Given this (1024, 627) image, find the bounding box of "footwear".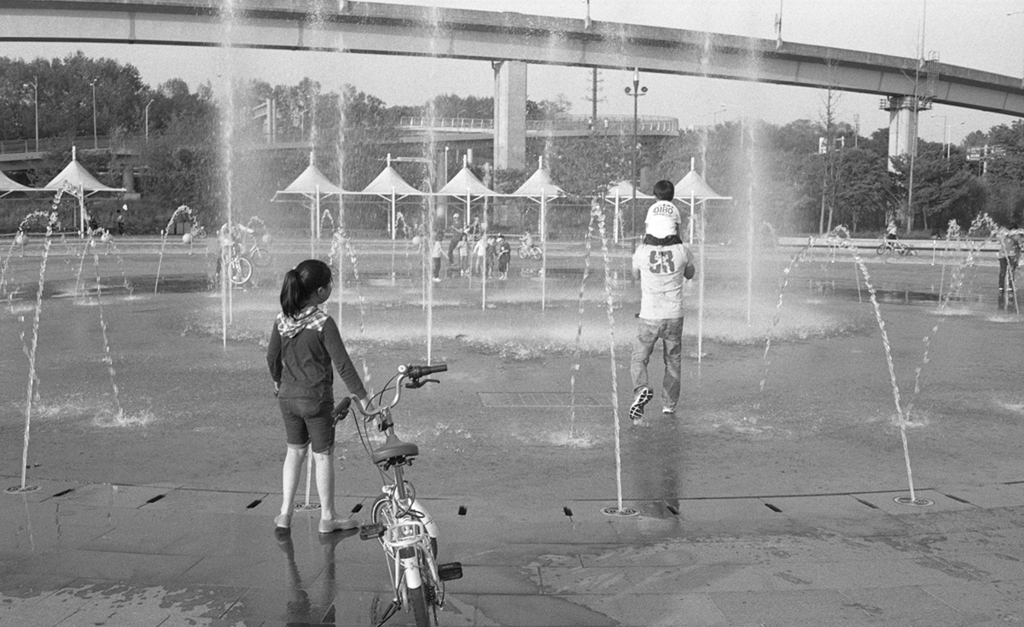
l=274, t=510, r=294, b=532.
